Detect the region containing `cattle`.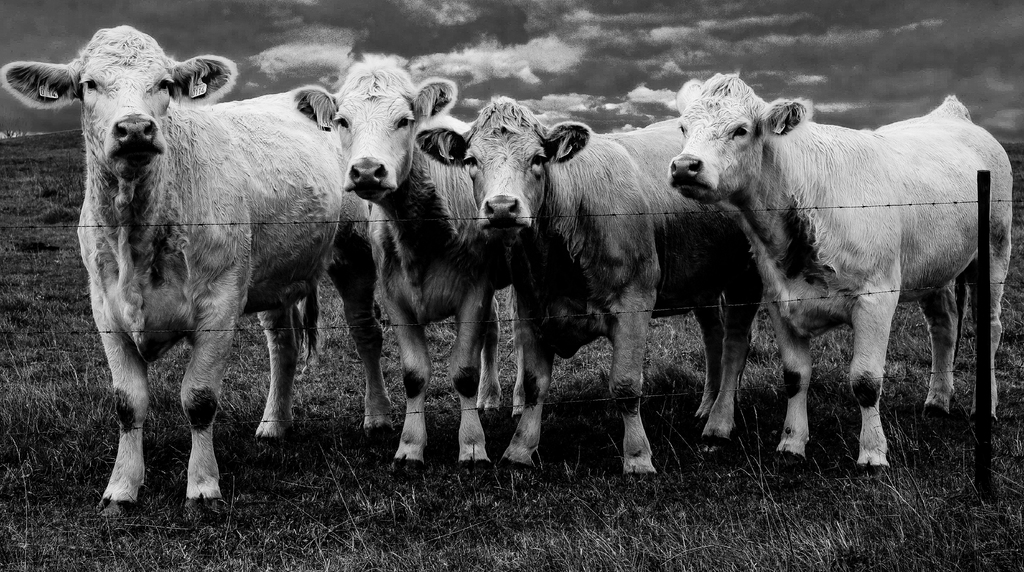
[650, 75, 1001, 466].
